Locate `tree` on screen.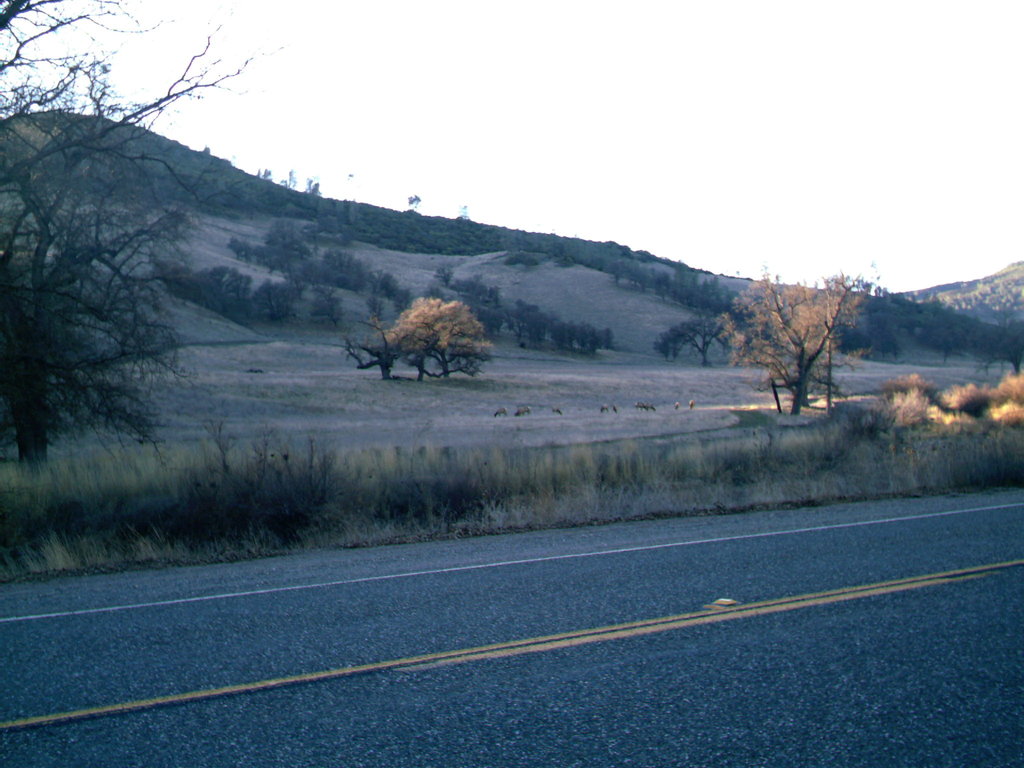
On screen at (332, 309, 486, 383).
